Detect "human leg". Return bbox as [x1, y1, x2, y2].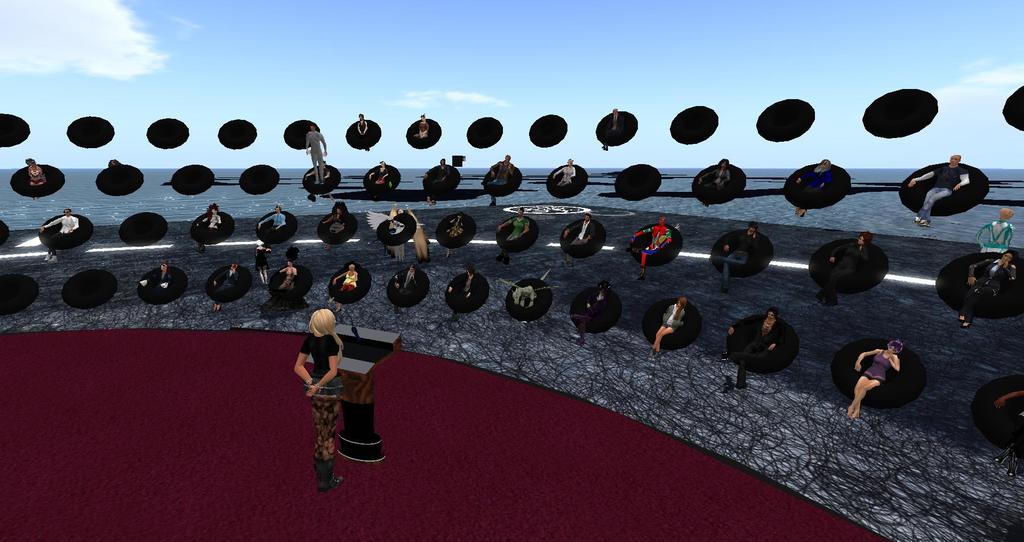
[325, 289, 351, 312].
